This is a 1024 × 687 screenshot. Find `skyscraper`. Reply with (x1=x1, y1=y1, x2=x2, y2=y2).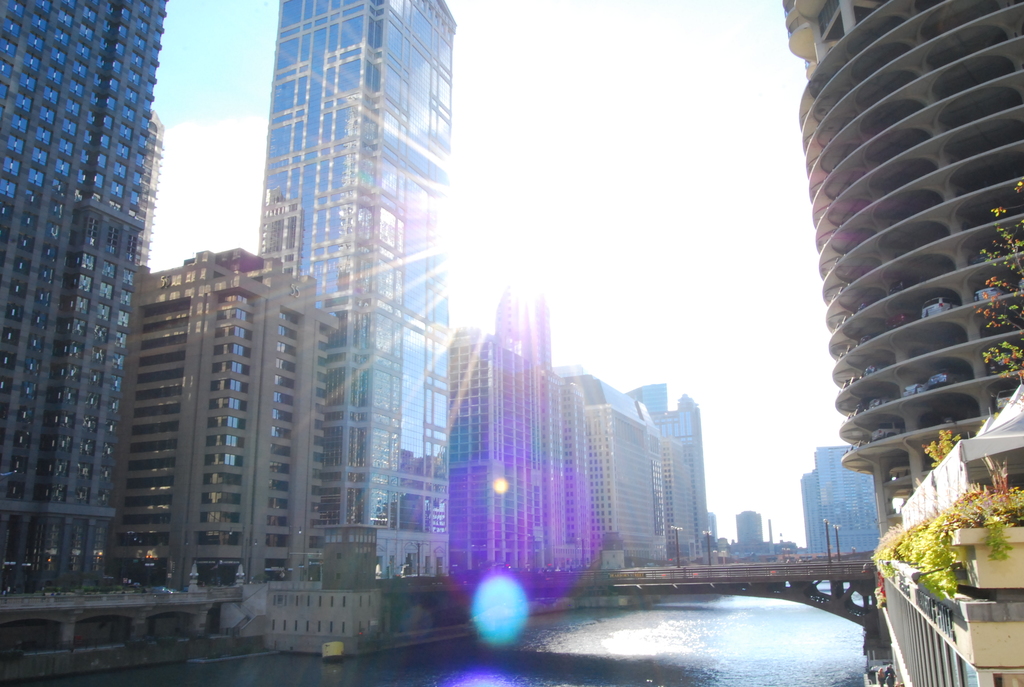
(x1=0, y1=0, x2=175, y2=587).
